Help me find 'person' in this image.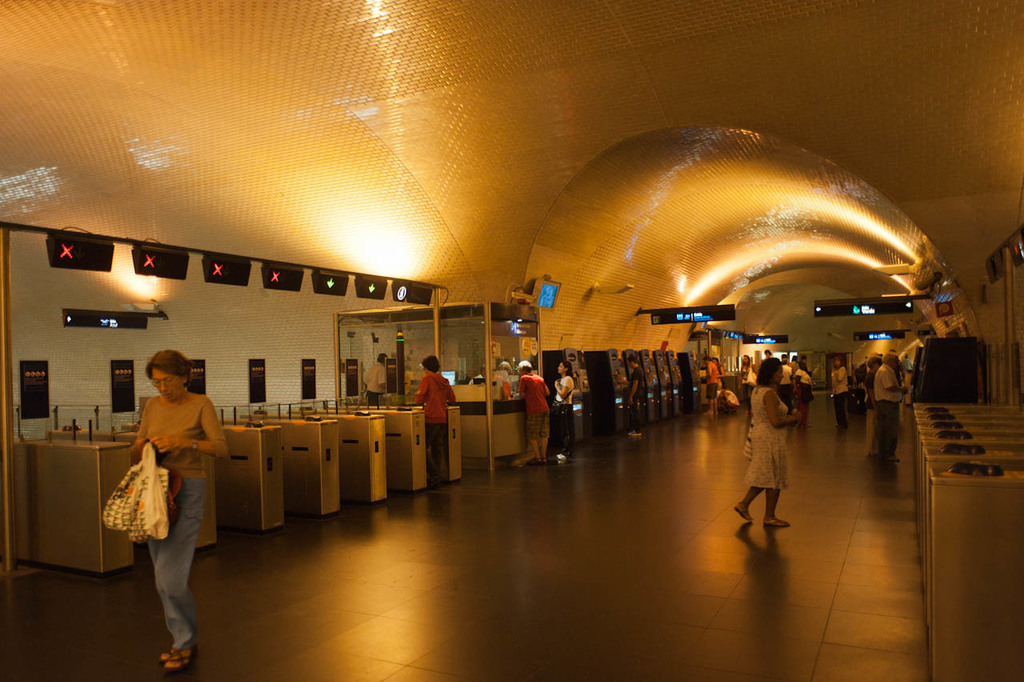
Found it: (left=550, top=356, right=577, bottom=470).
